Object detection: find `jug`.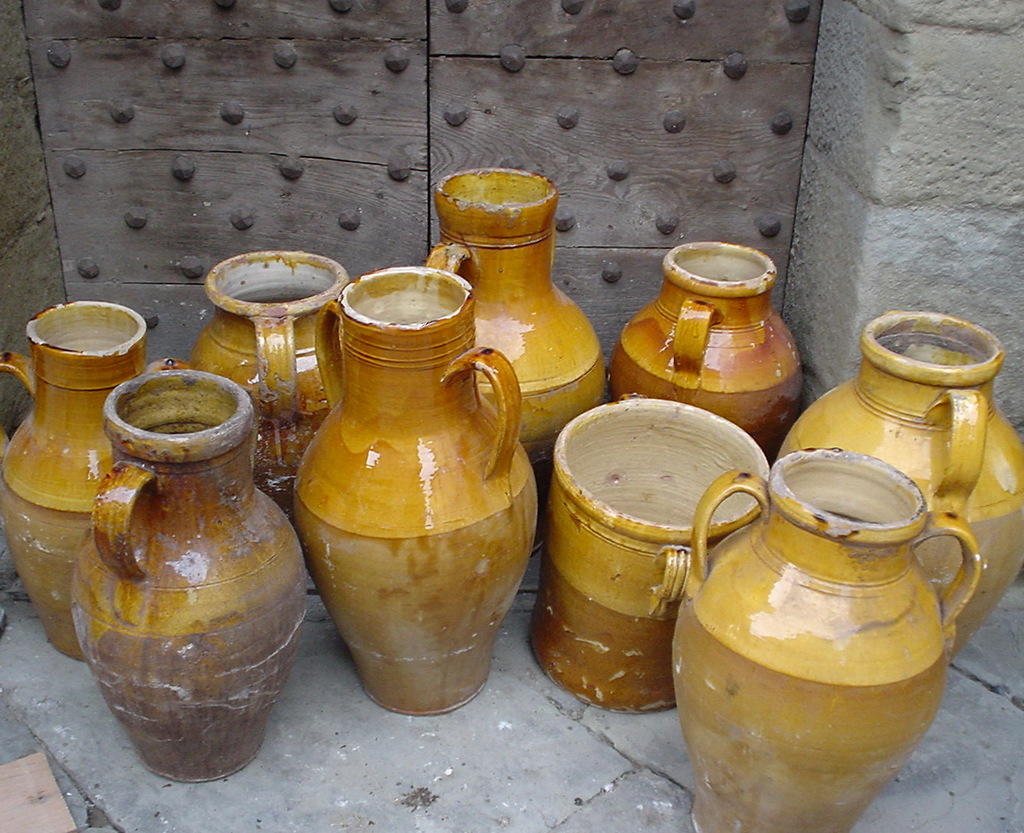
(670,445,980,832).
